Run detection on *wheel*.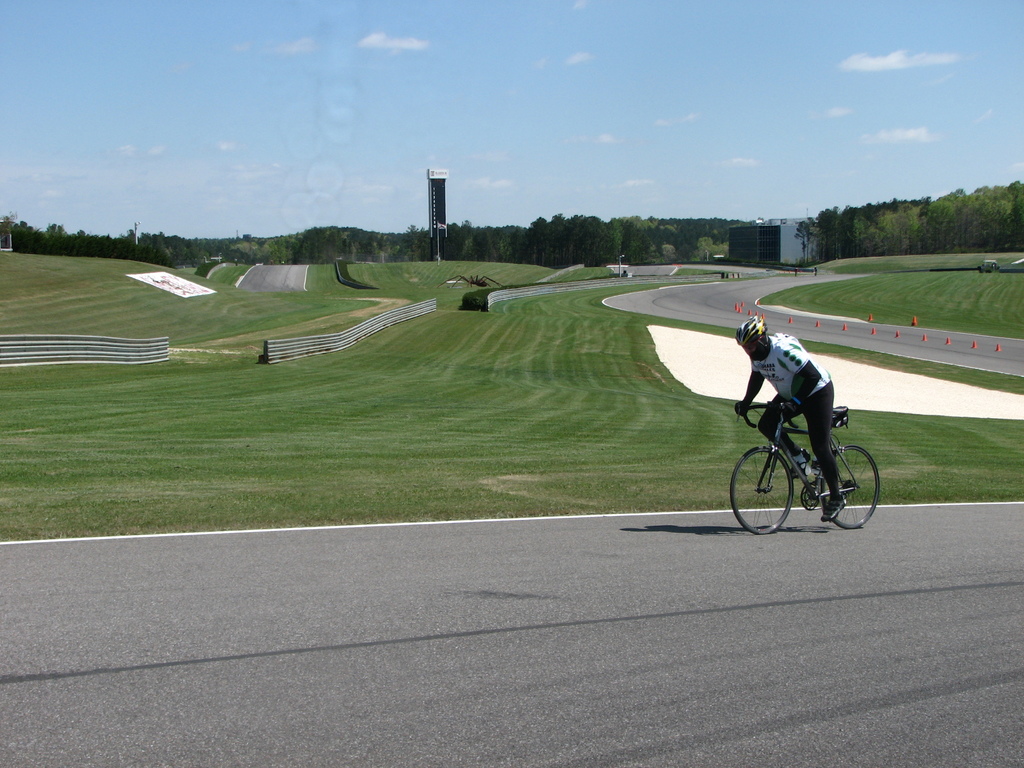
Result: left=819, top=444, right=881, bottom=529.
